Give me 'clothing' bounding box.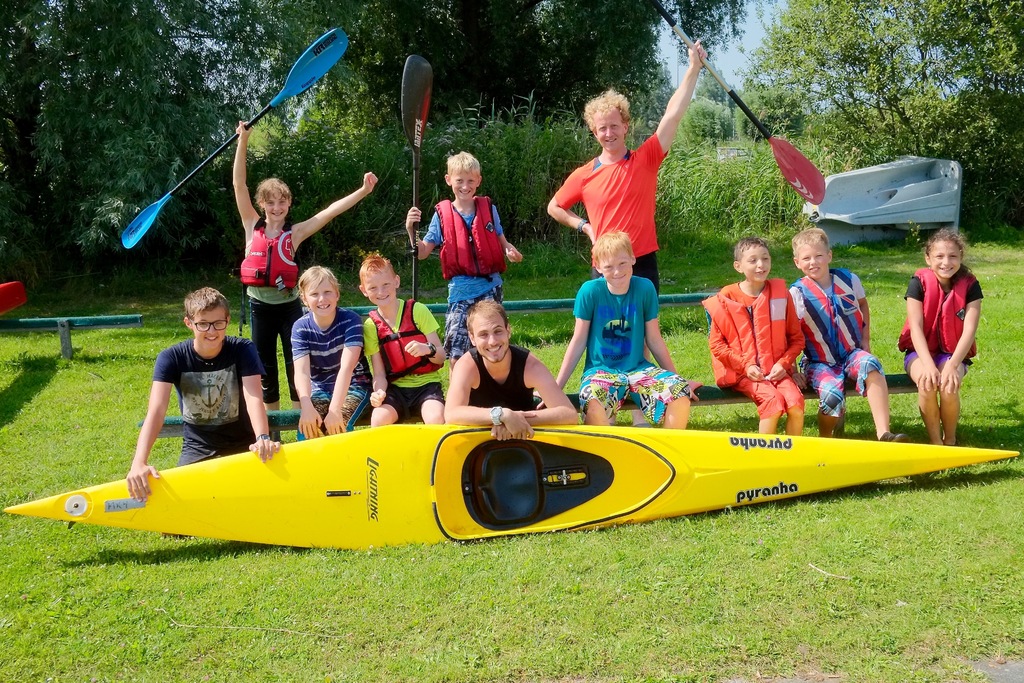
<bbox>714, 259, 830, 421</bbox>.
